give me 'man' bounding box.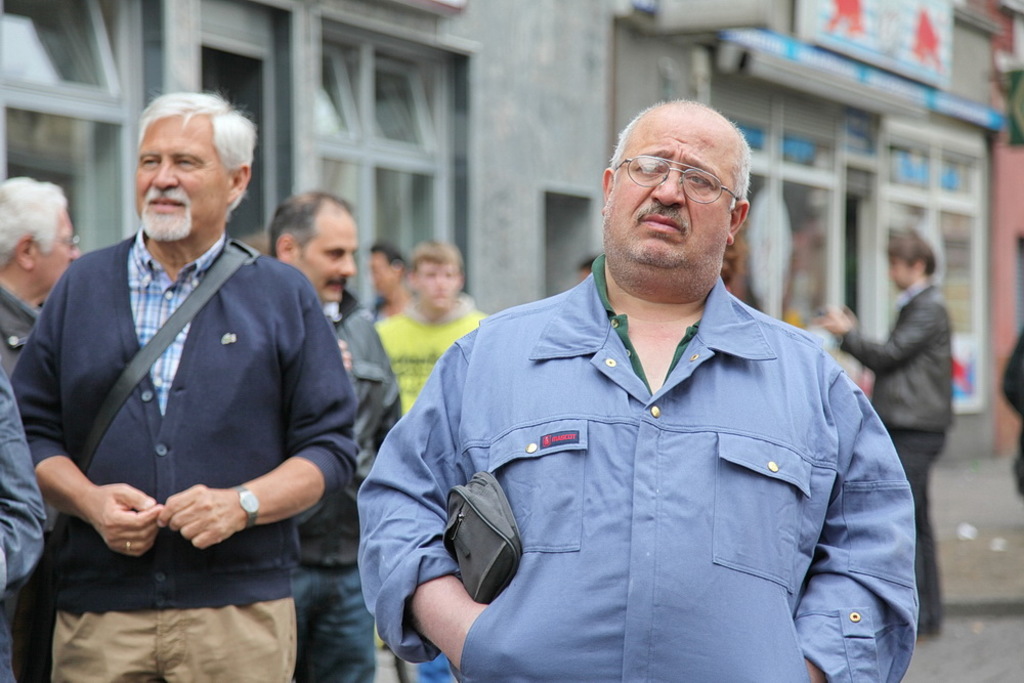
crop(358, 242, 418, 326).
